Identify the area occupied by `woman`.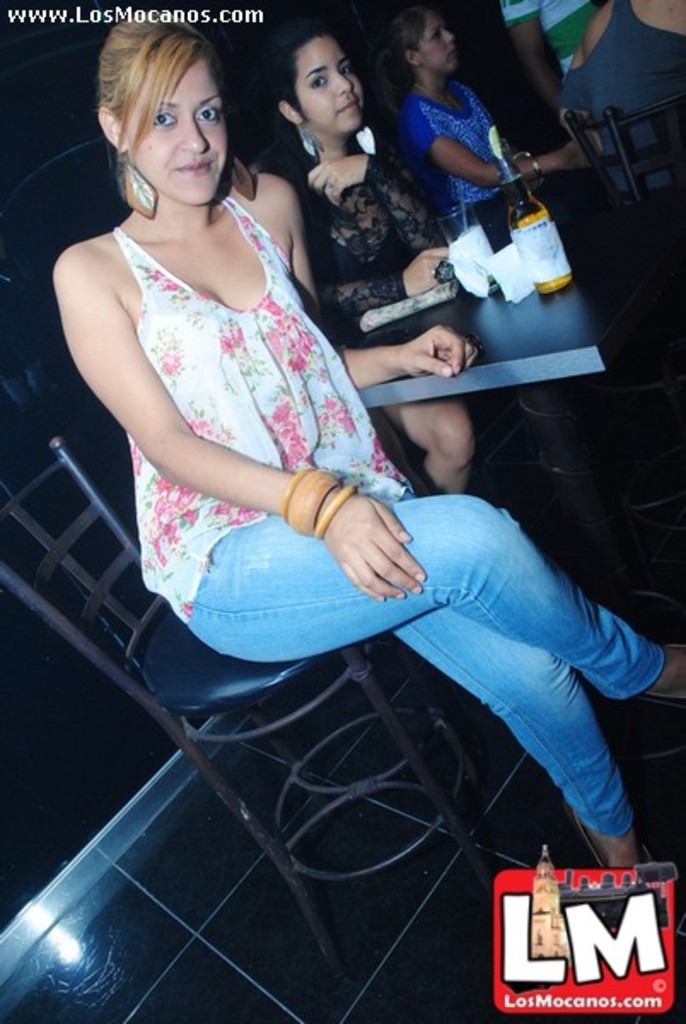
Area: x1=375 y1=0 x2=502 y2=188.
